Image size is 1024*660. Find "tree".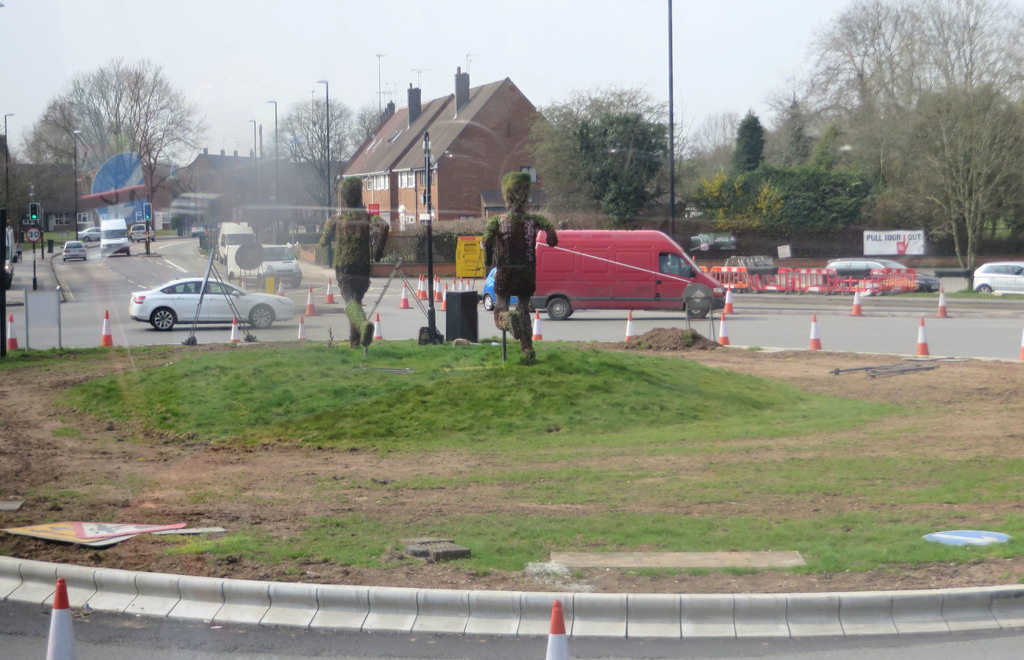
select_region(37, 54, 213, 223).
